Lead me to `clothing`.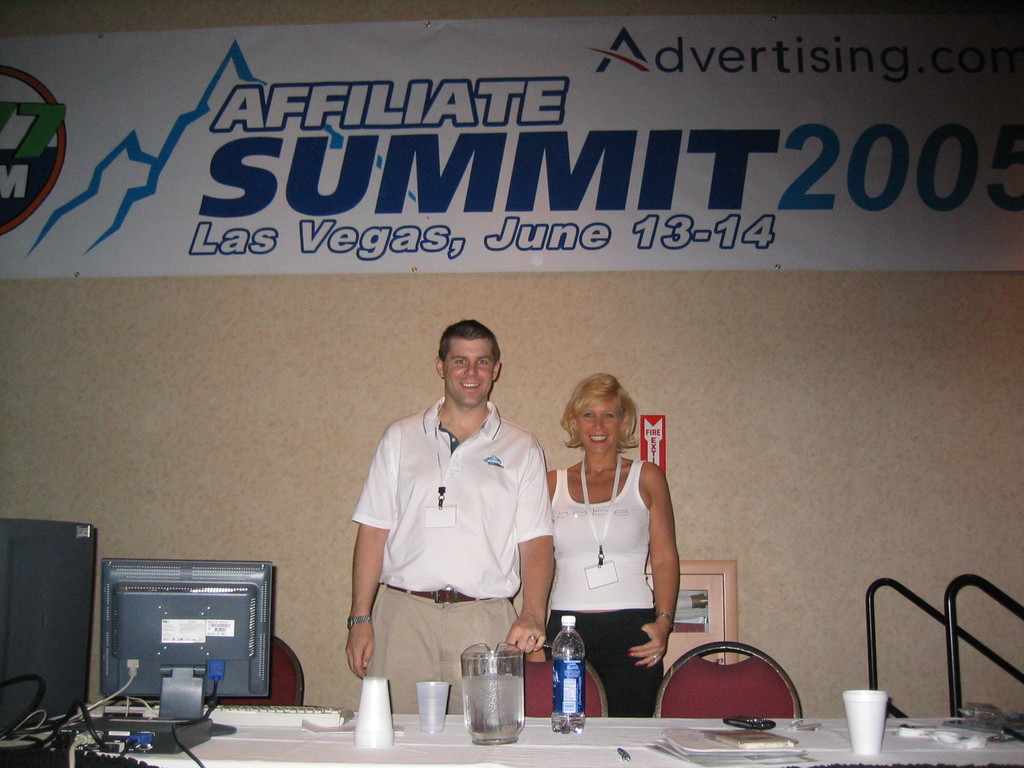
Lead to crop(539, 458, 670, 721).
